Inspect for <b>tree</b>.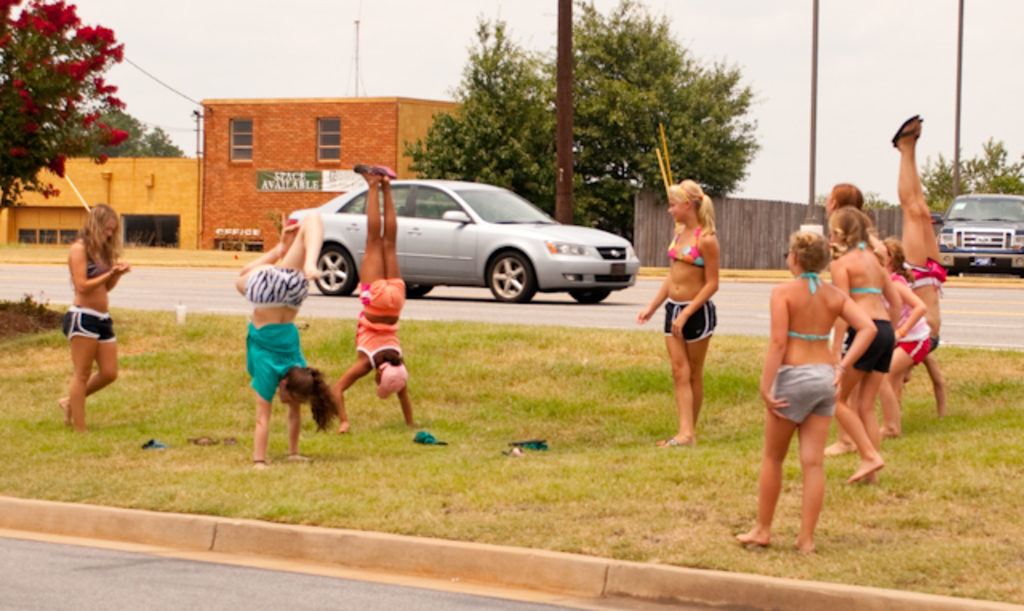
Inspection: (left=552, top=0, right=758, bottom=243).
